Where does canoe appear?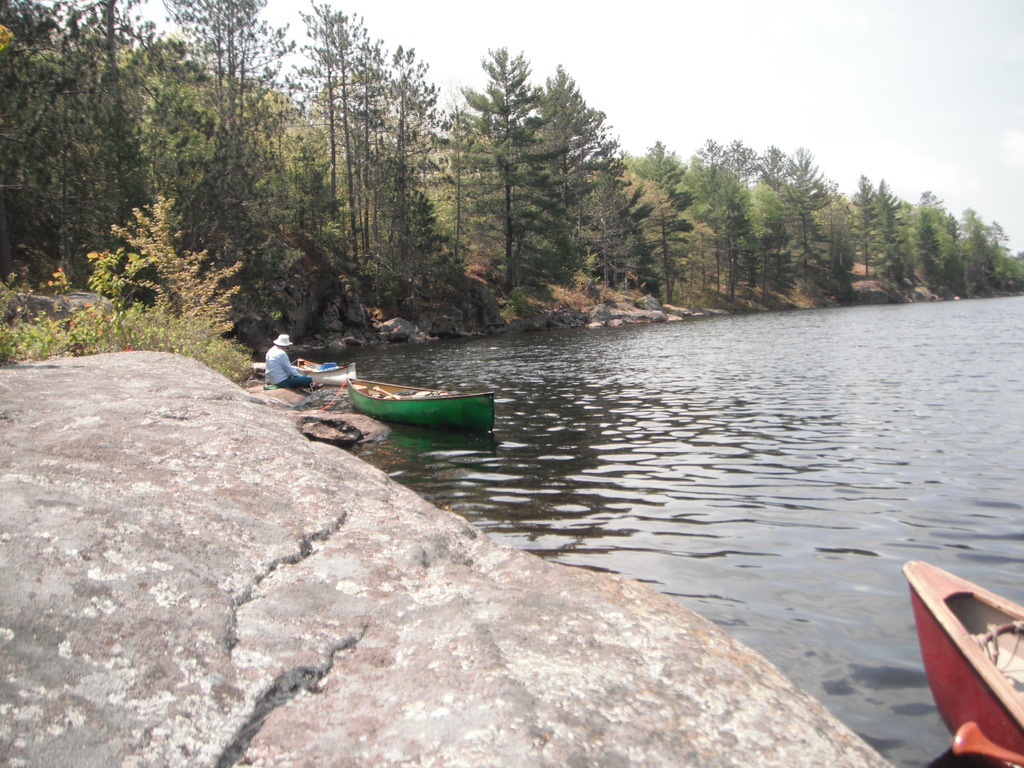
Appears at (903, 568, 1023, 767).
